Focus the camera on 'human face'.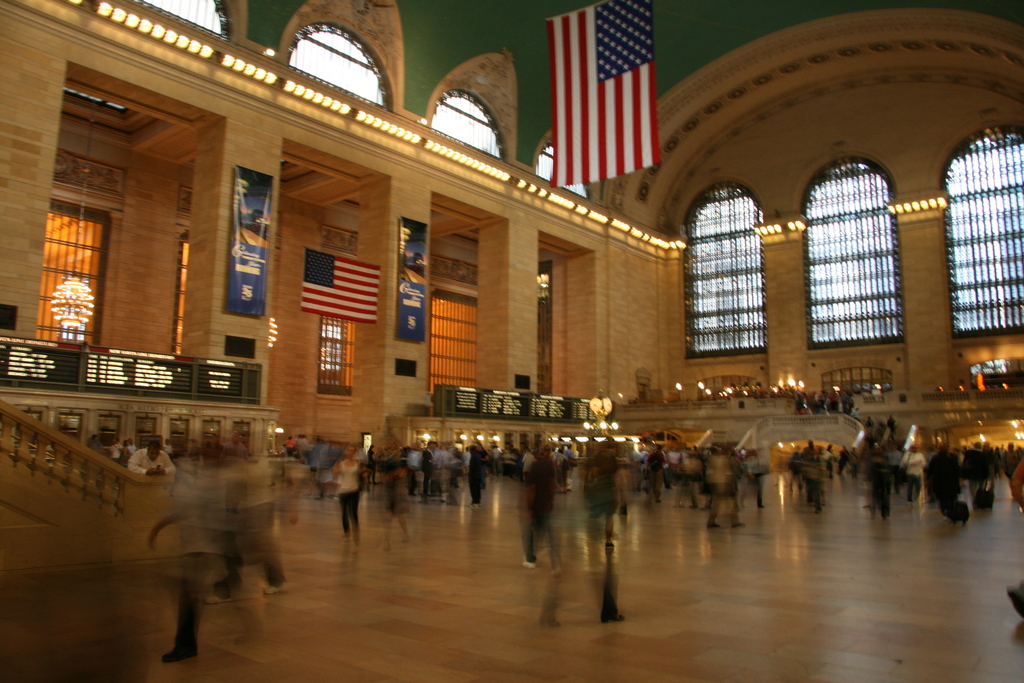
Focus region: pyautogui.locateOnScreen(148, 446, 157, 459).
